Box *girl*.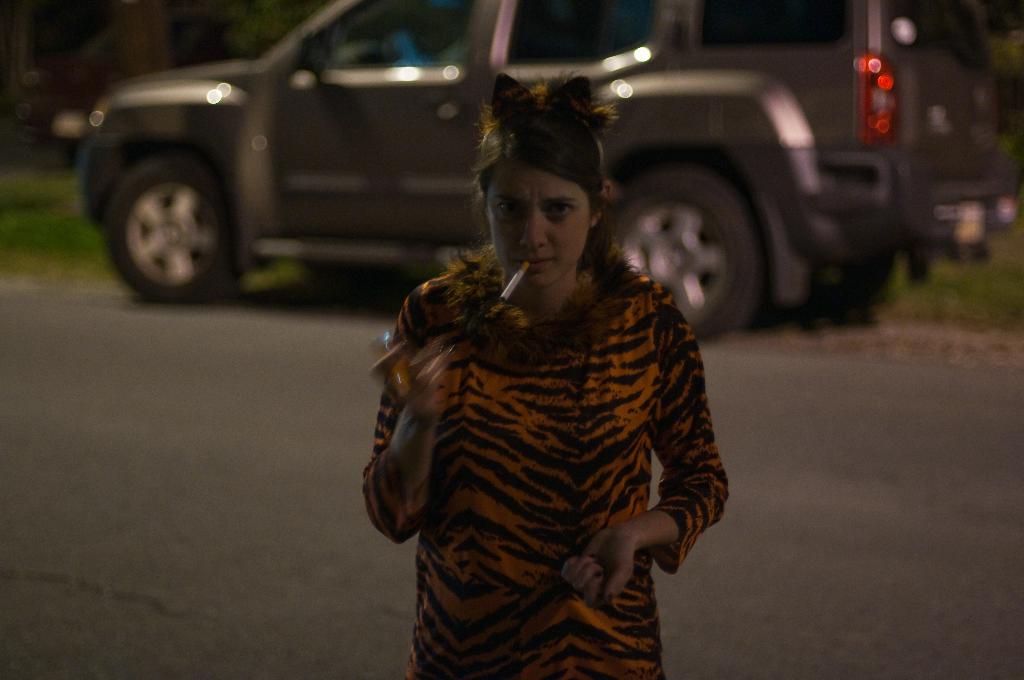
select_region(350, 65, 731, 679).
